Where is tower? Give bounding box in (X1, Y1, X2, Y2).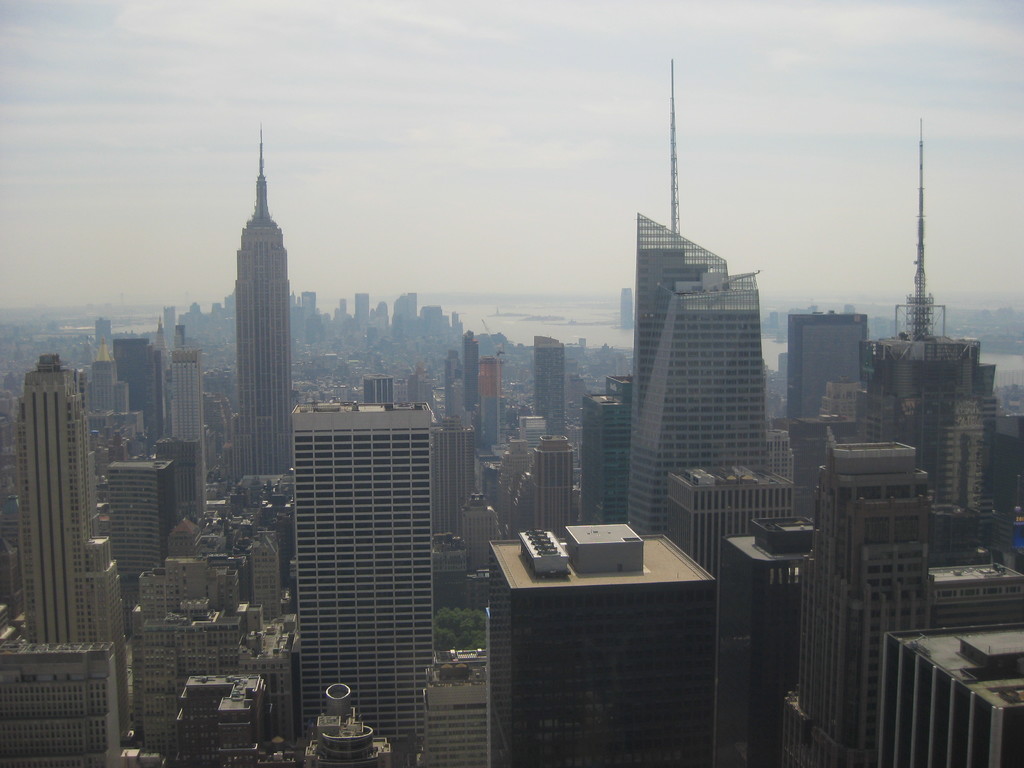
(170, 350, 211, 507).
